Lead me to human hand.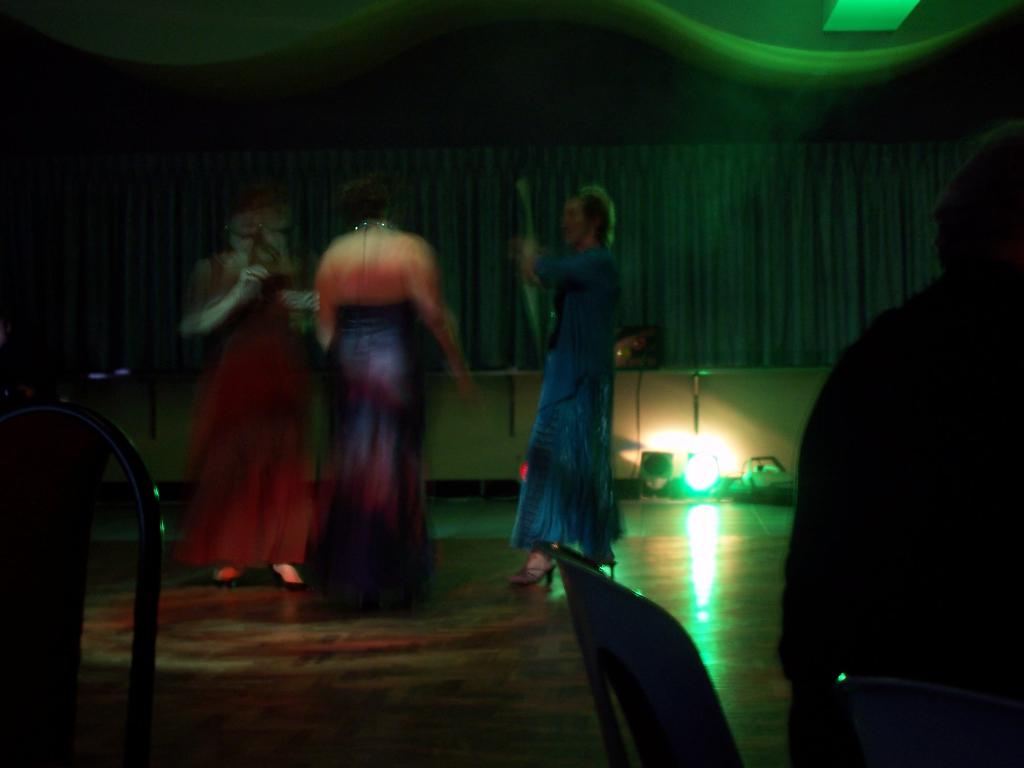
Lead to left=232, top=262, right=269, bottom=296.
